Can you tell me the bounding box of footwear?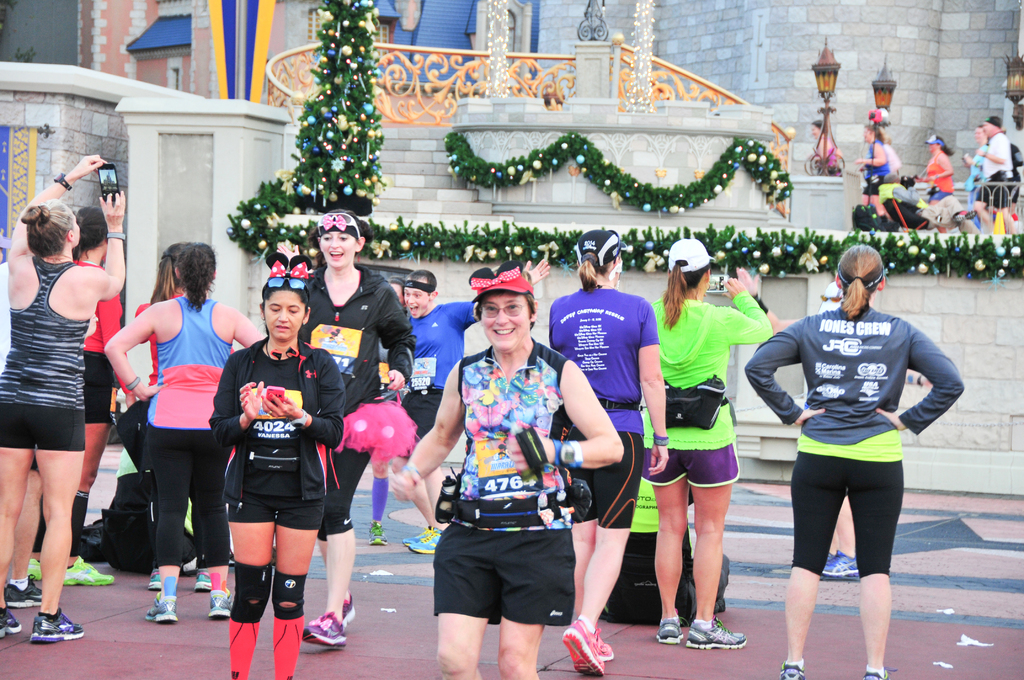
[left=146, top=592, right=180, bottom=623].
